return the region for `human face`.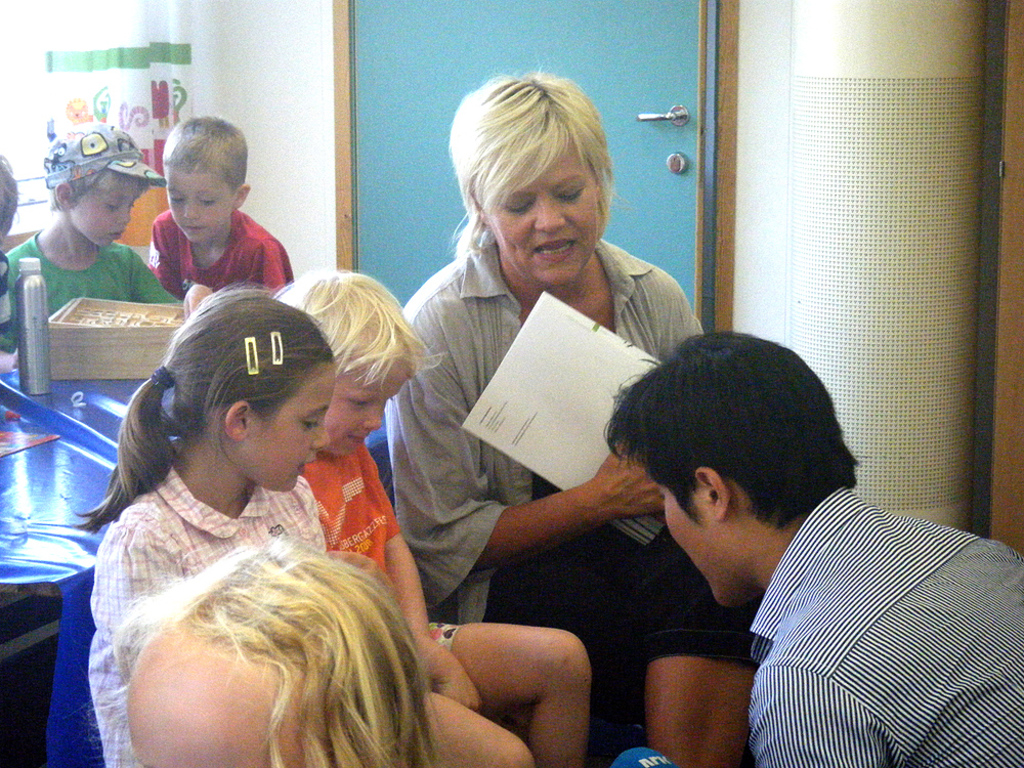
(left=126, top=635, right=308, bottom=767).
